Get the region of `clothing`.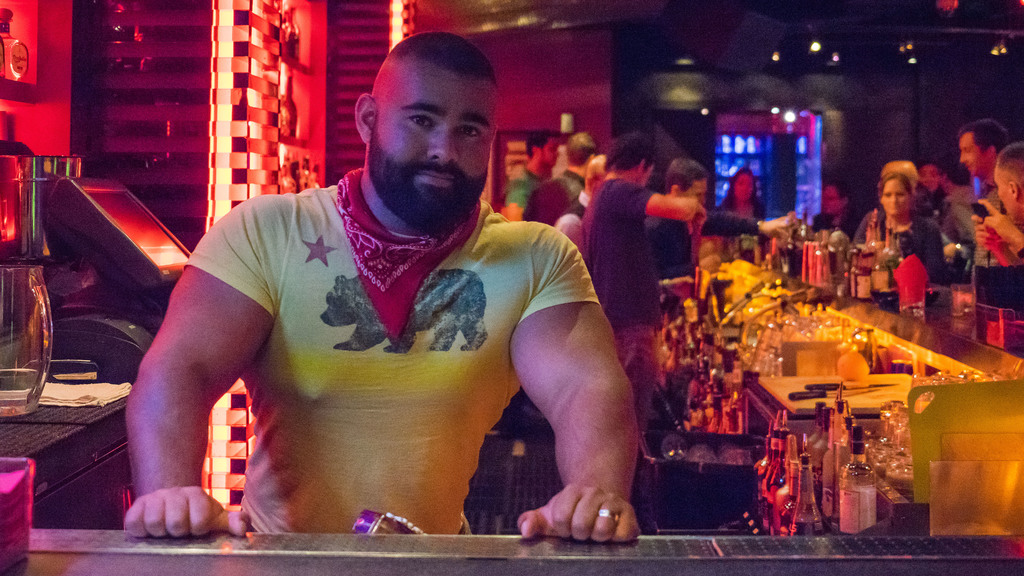
[left=585, top=178, right=650, bottom=434].
